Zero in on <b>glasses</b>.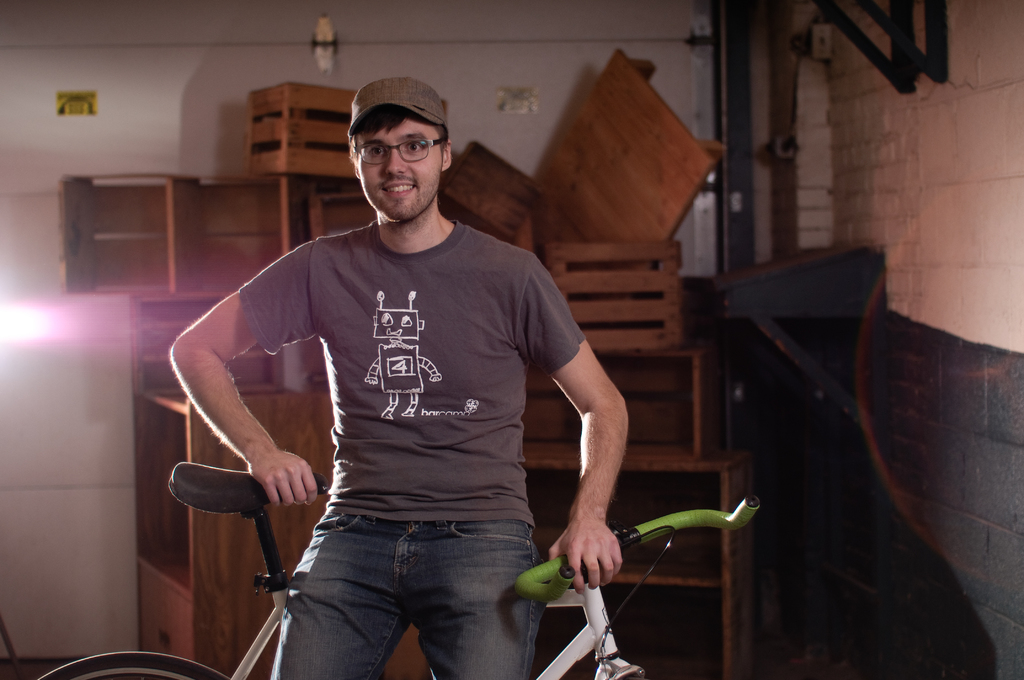
Zeroed in: <bbox>351, 129, 445, 168</bbox>.
